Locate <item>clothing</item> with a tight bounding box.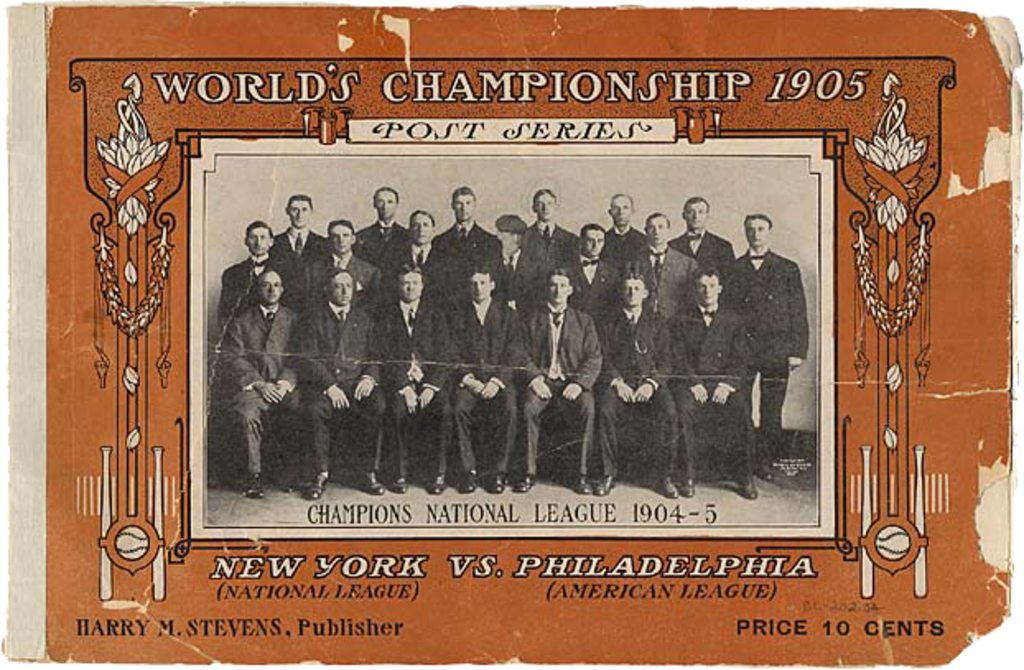
box(667, 229, 736, 275).
